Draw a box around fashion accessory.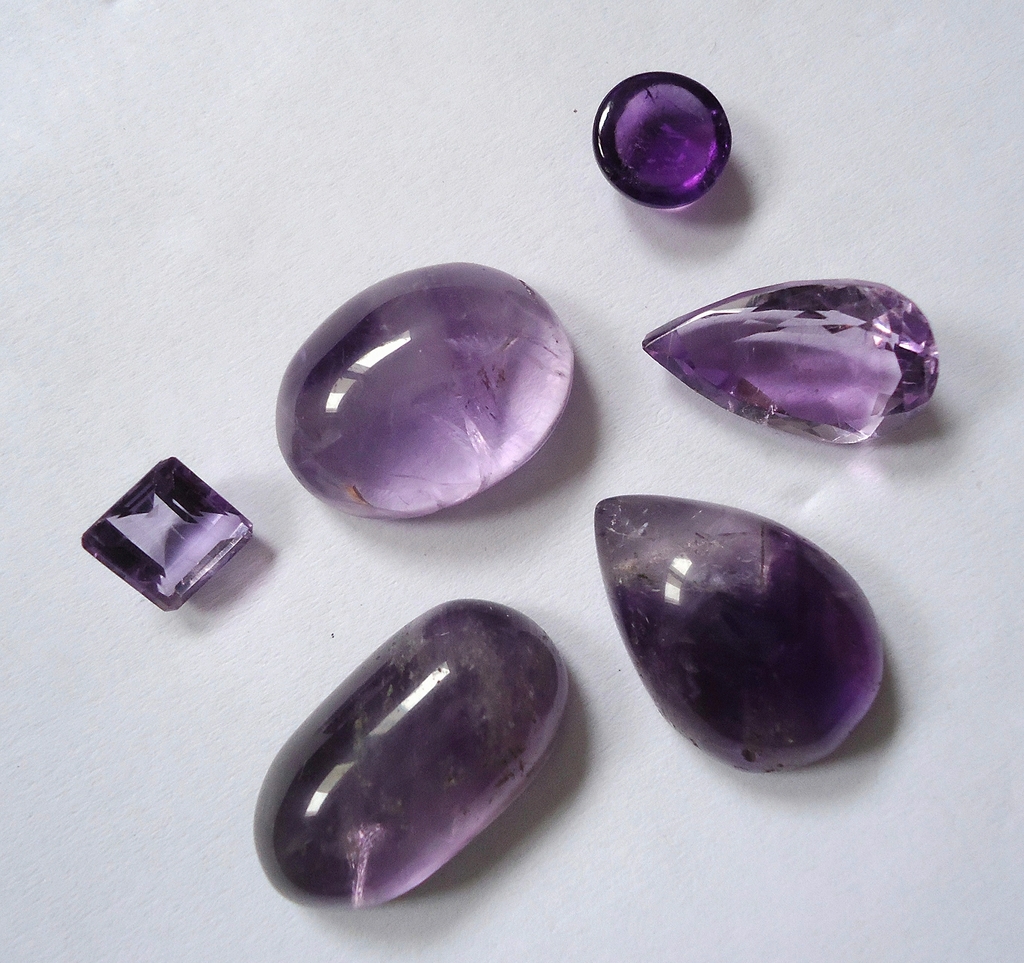
box=[277, 261, 575, 517].
